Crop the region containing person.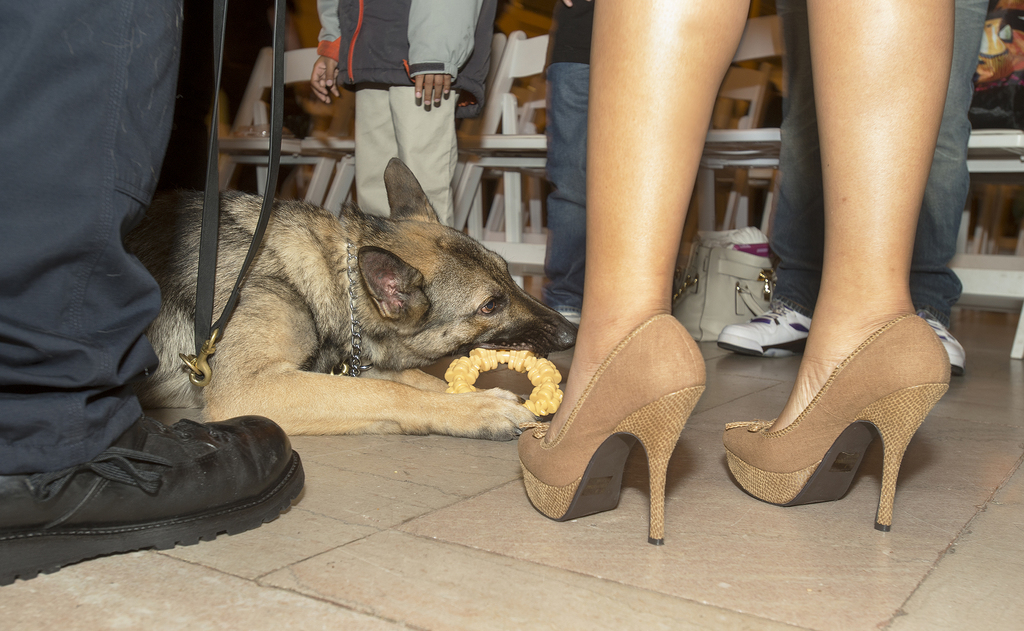
Crop region: box(304, 0, 499, 240).
